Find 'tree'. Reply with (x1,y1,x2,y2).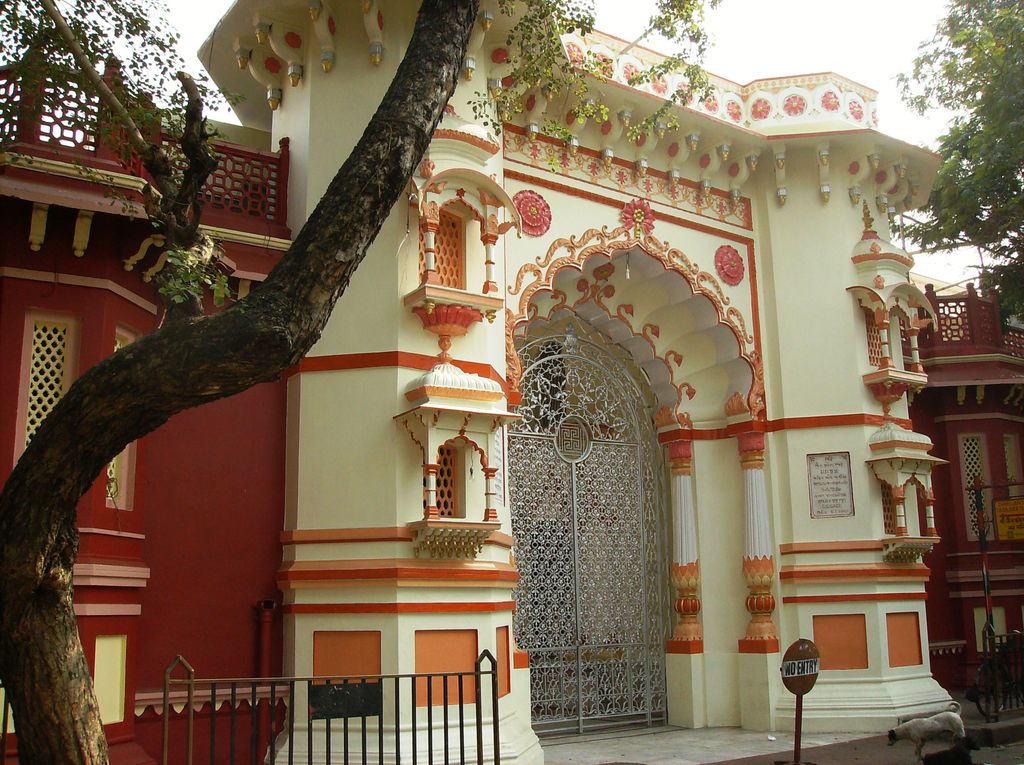
(890,0,1023,335).
